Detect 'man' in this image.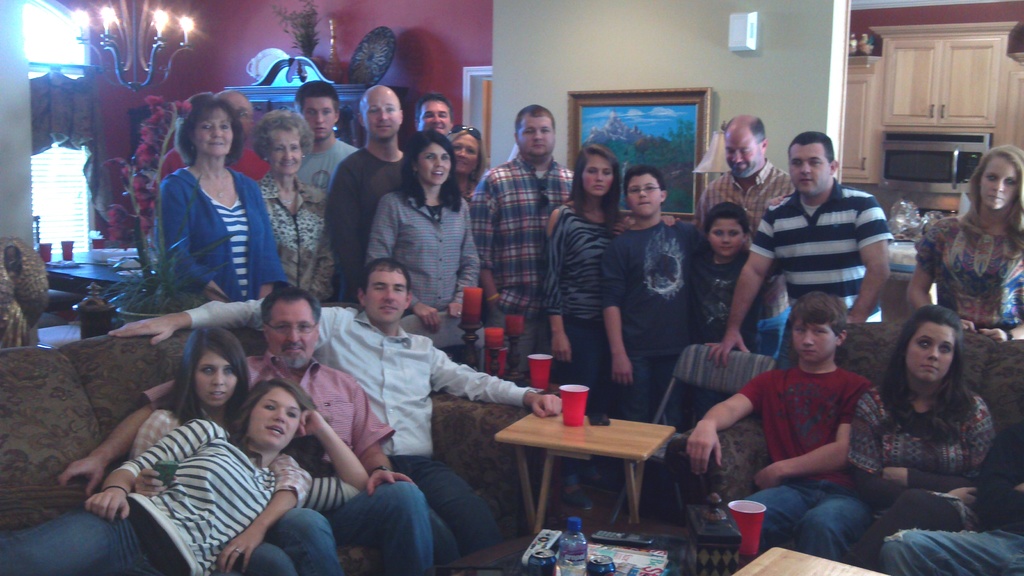
Detection: [left=330, top=83, right=409, bottom=308].
